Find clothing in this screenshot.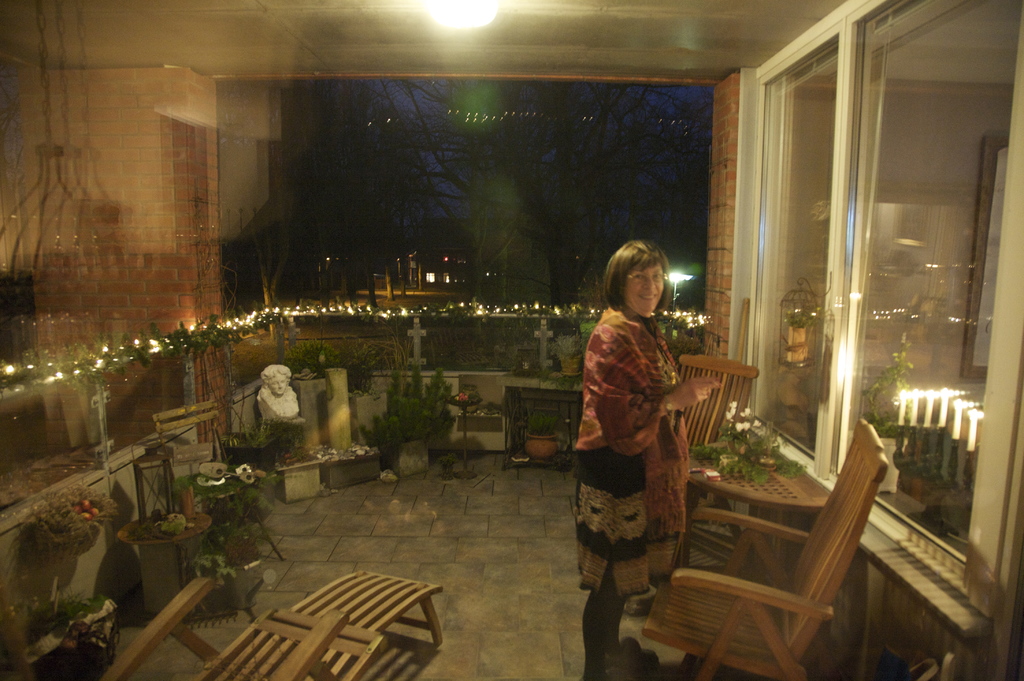
The bounding box for clothing is l=575, t=288, r=709, b=612.
